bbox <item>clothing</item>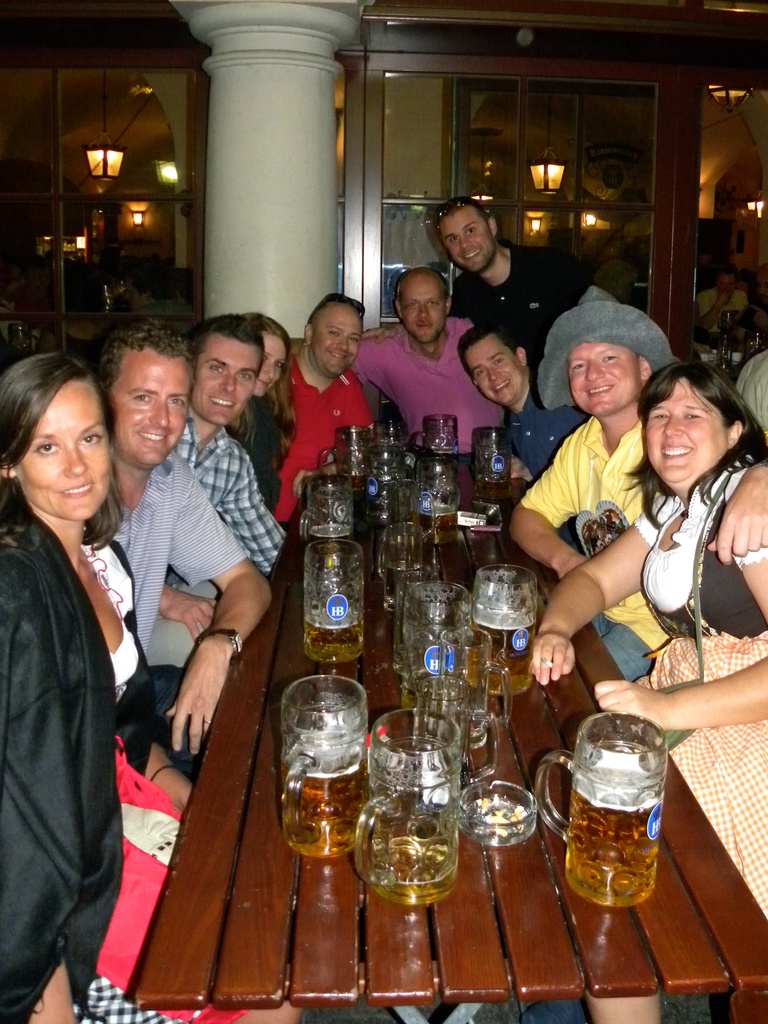
detection(92, 454, 257, 776)
